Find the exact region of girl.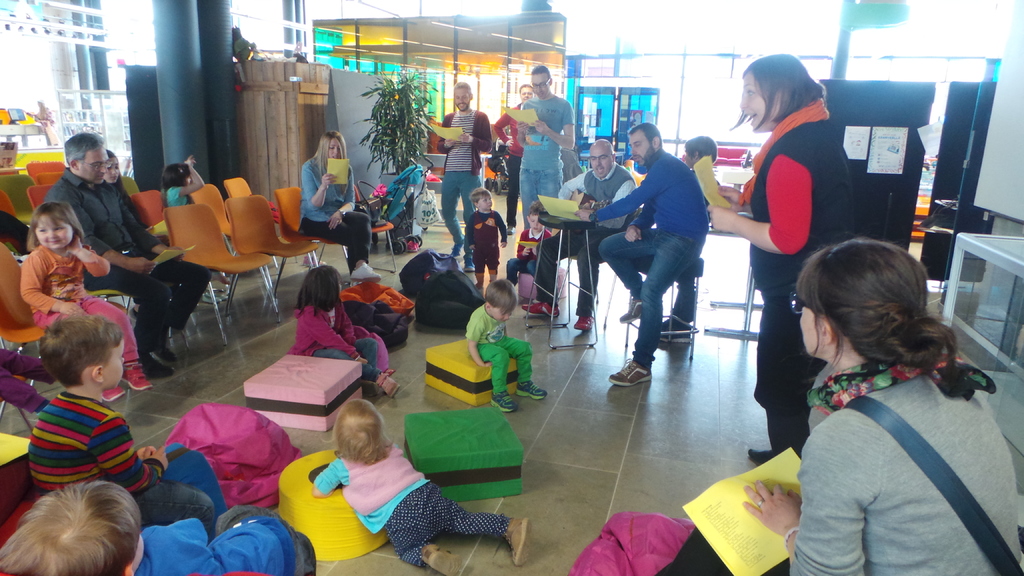
Exact region: (17,204,152,401).
